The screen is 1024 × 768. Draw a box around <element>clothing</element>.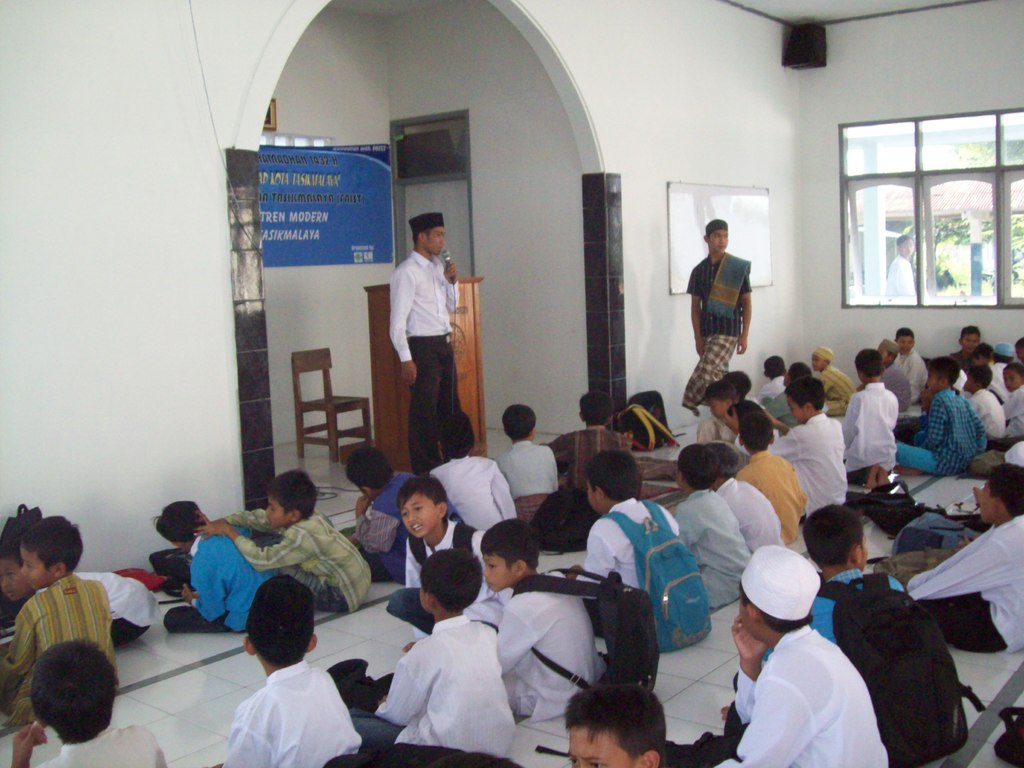
locate(680, 247, 755, 417).
